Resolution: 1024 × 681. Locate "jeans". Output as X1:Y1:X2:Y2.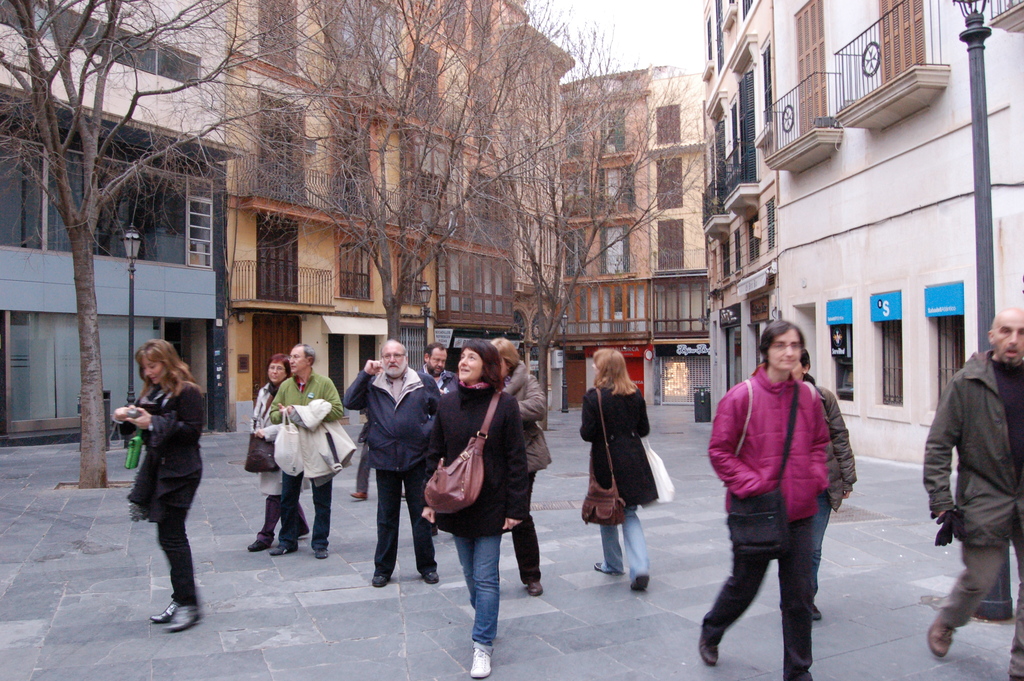
278:474:330:550.
